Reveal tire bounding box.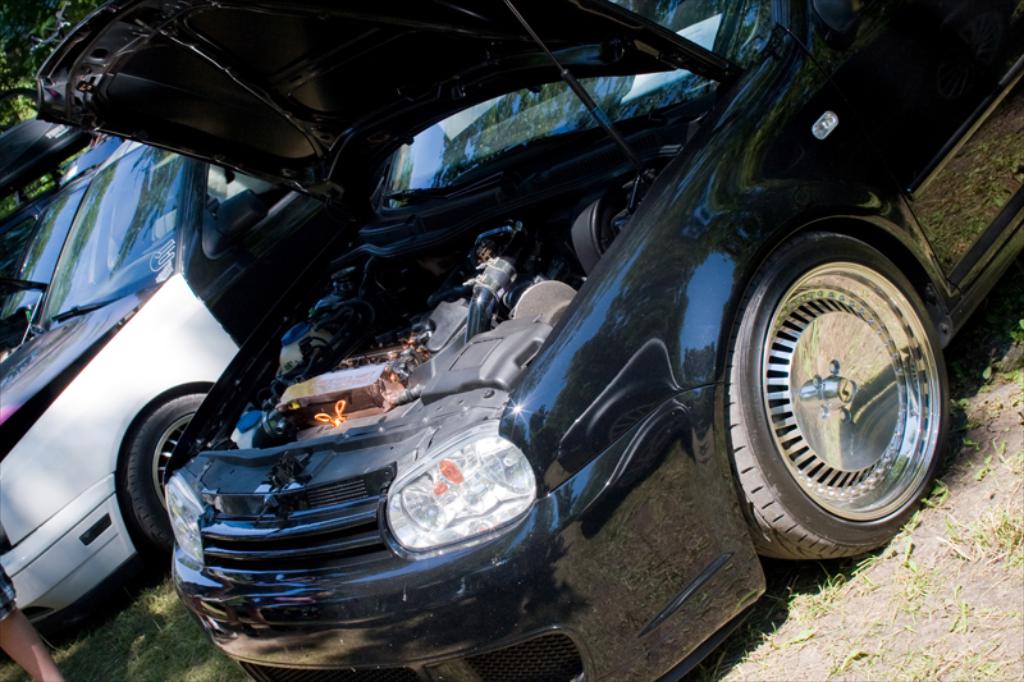
Revealed: 131:386:207:548.
